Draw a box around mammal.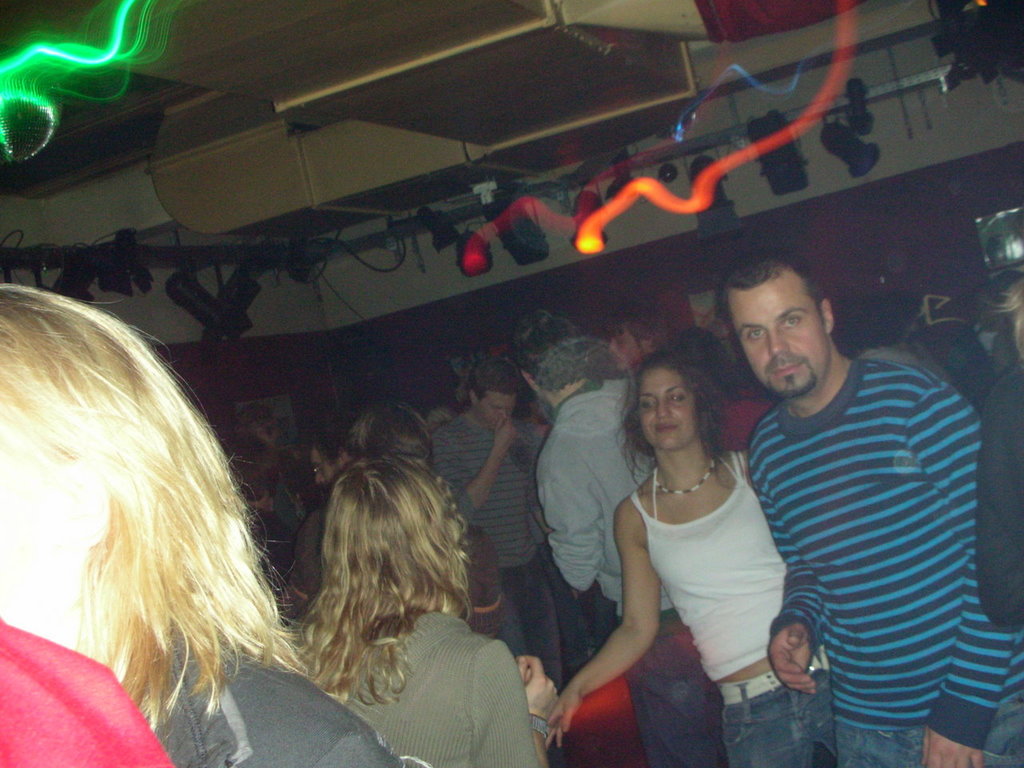
x1=838 y1=308 x2=946 y2=381.
